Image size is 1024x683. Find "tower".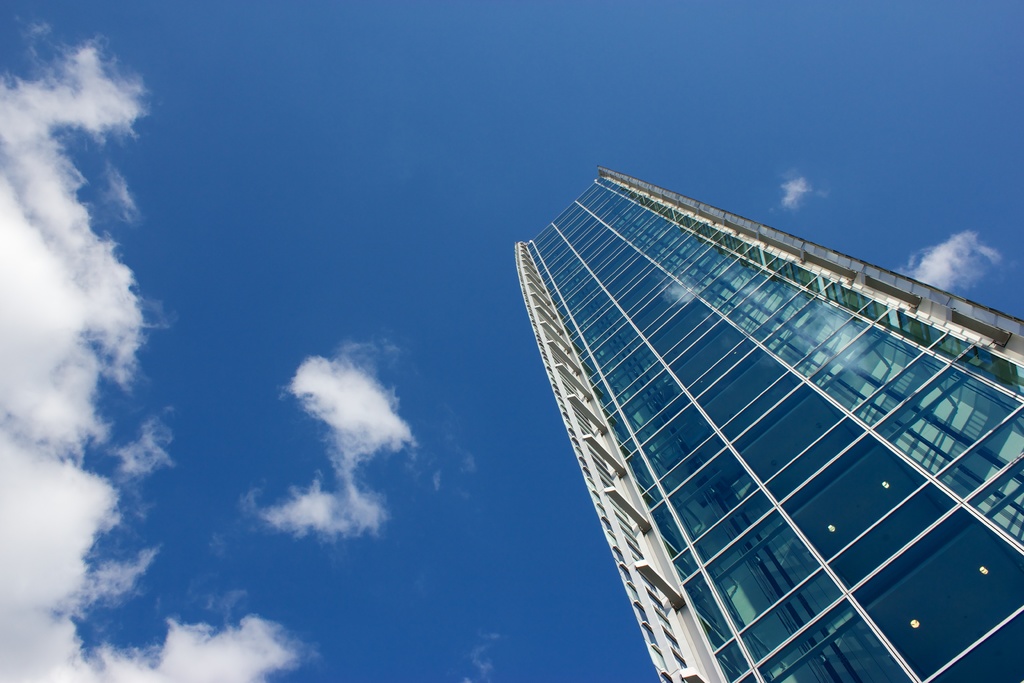
[x1=505, y1=142, x2=1023, y2=666].
